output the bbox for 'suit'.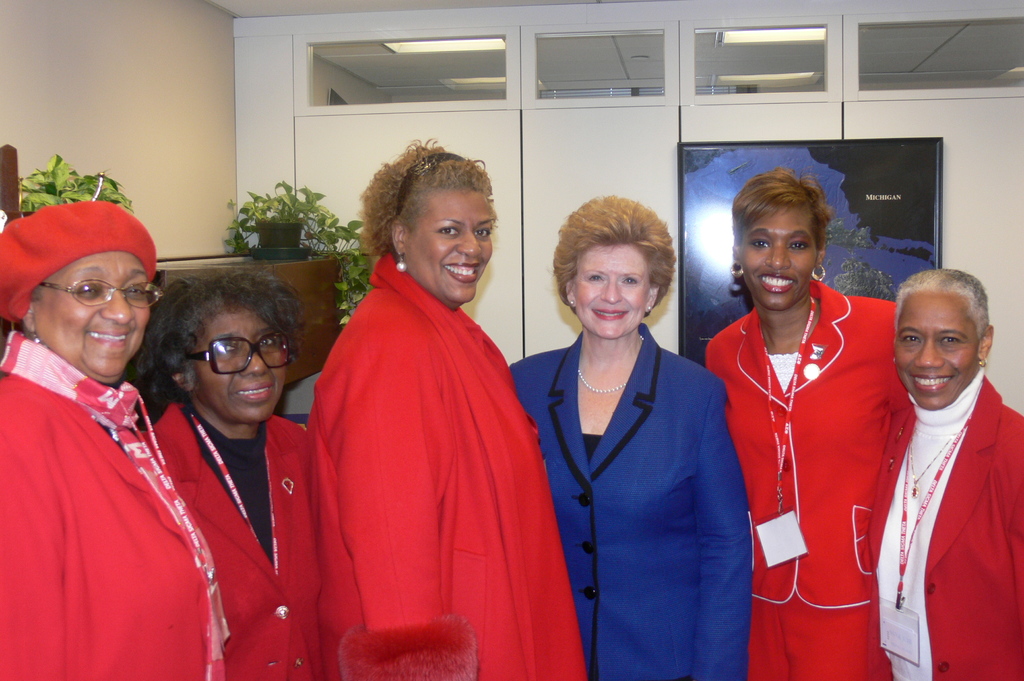
865 305 1021 668.
